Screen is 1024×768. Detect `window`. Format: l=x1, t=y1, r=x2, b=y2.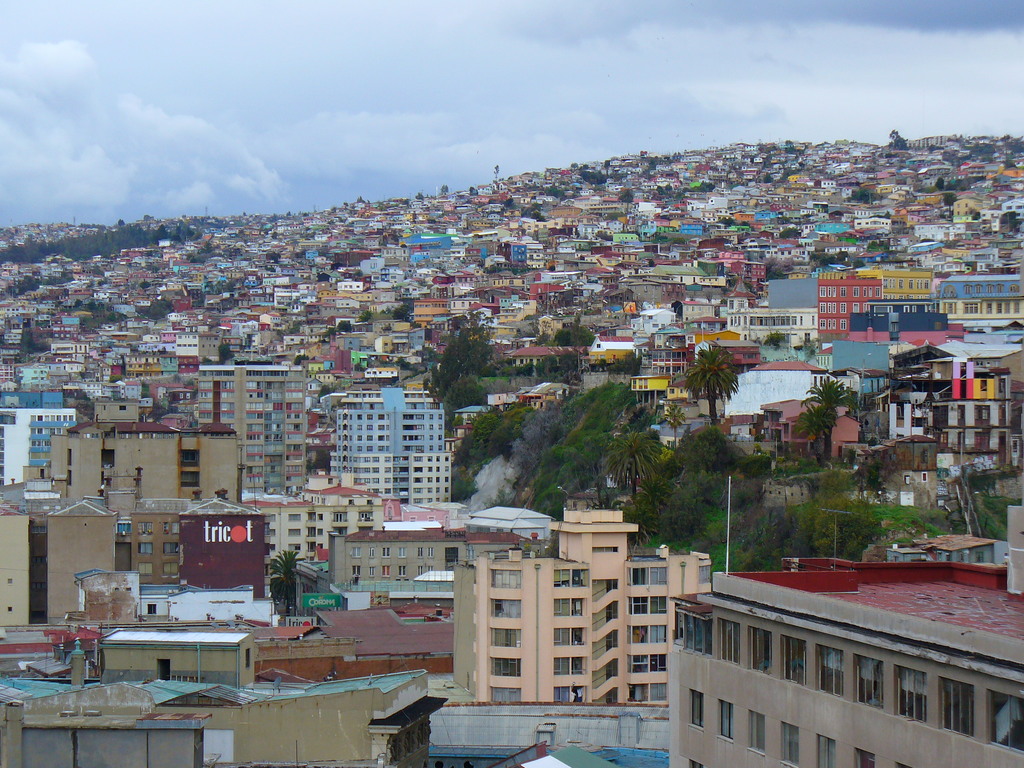
l=488, t=685, r=520, b=701.
